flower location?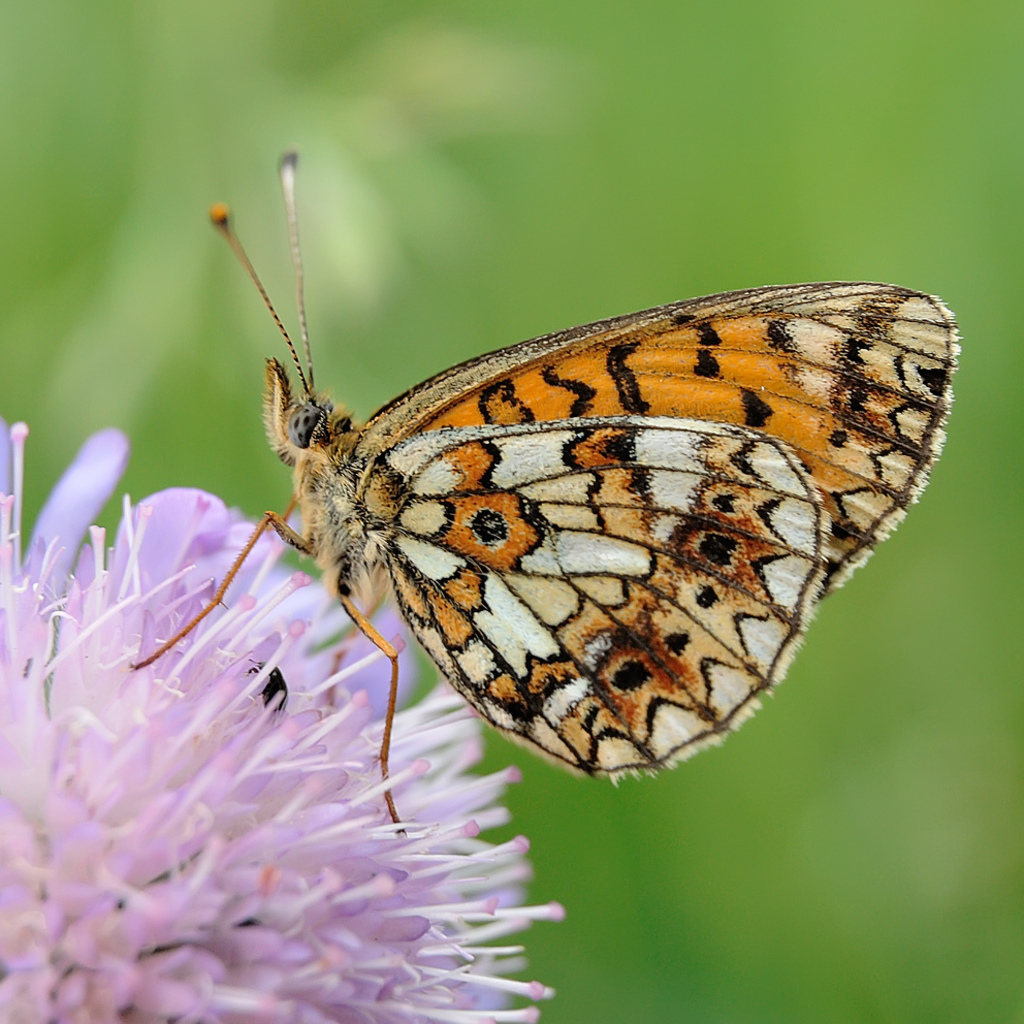
[0, 427, 561, 1023]
